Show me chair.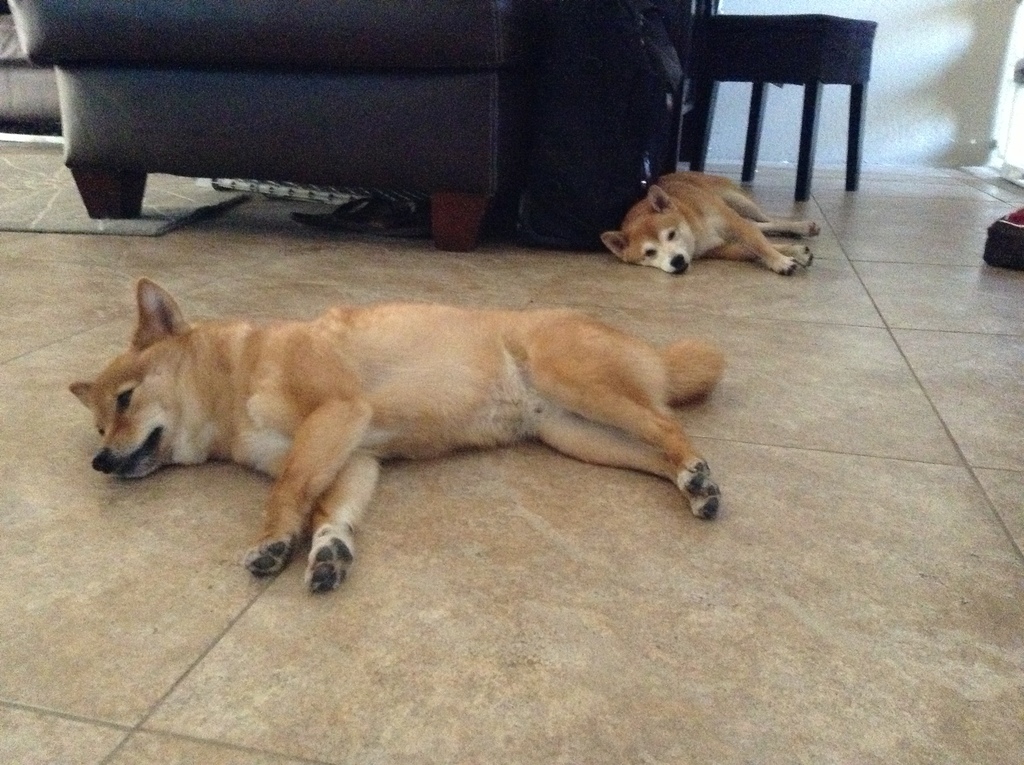
chair is here: crop(665, 0, 883, 206).
